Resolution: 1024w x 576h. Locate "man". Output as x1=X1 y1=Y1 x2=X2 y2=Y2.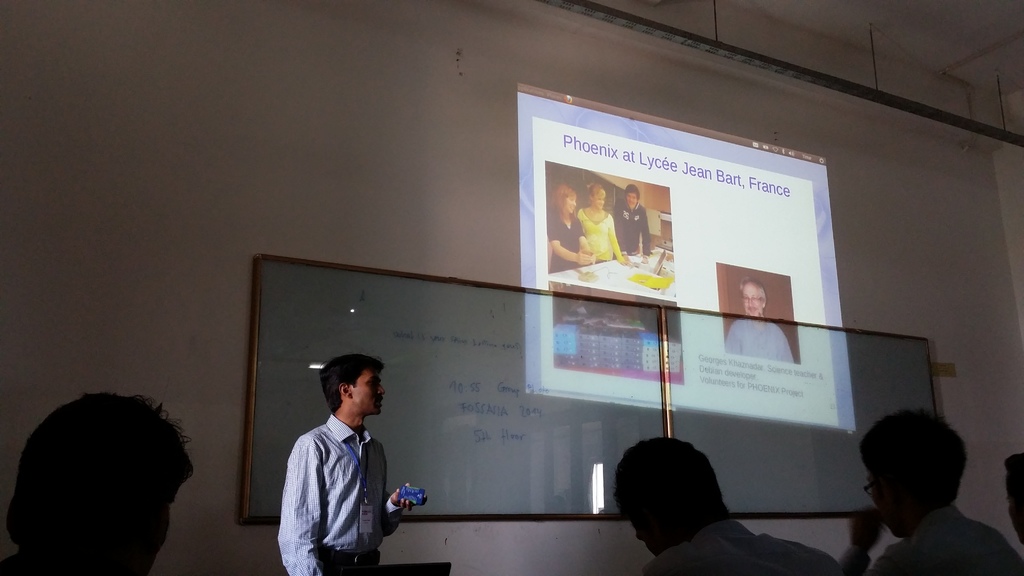
x1=614 y1=437 x2=841 y2=575.
